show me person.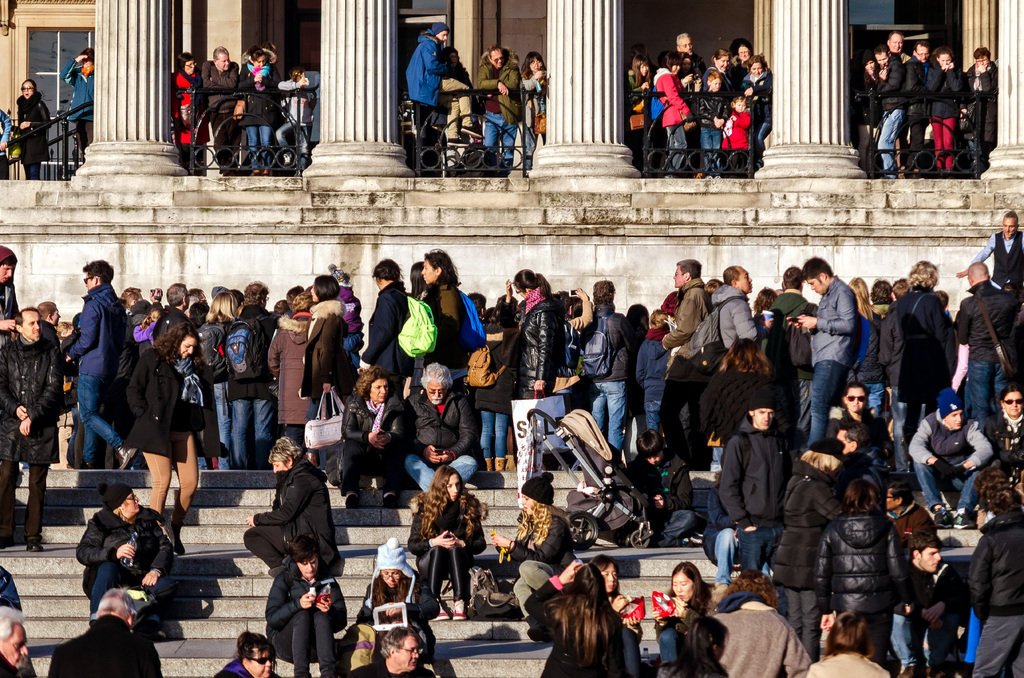
person is here: Rect(895, 535, 967, 677).
